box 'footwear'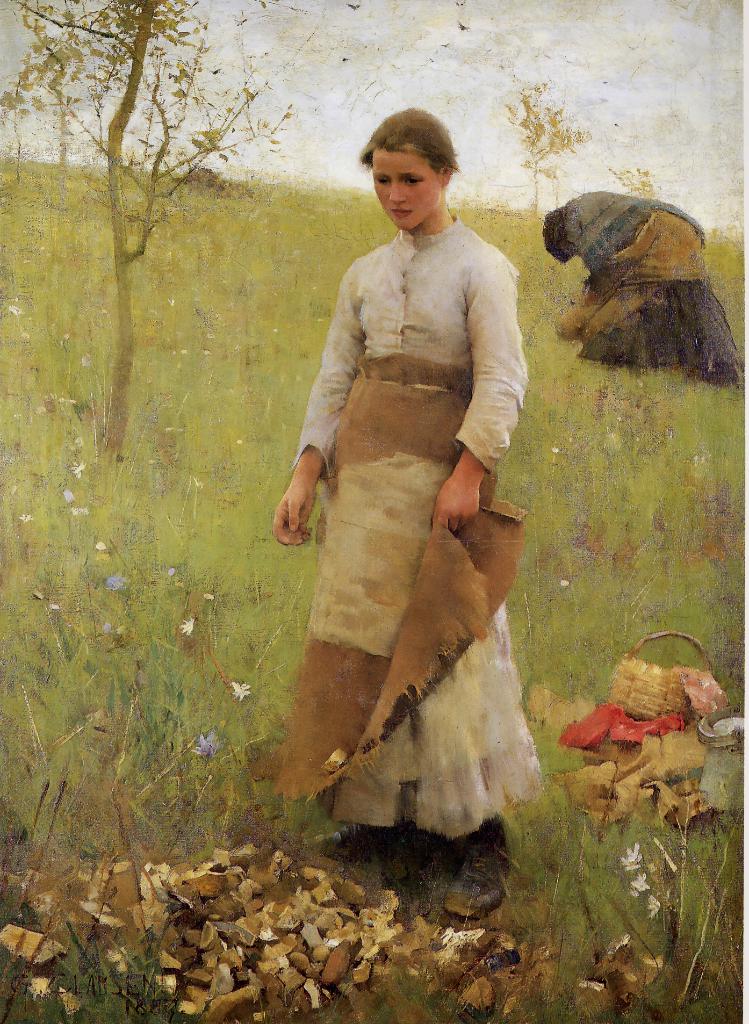
326, 824, 410, 846
